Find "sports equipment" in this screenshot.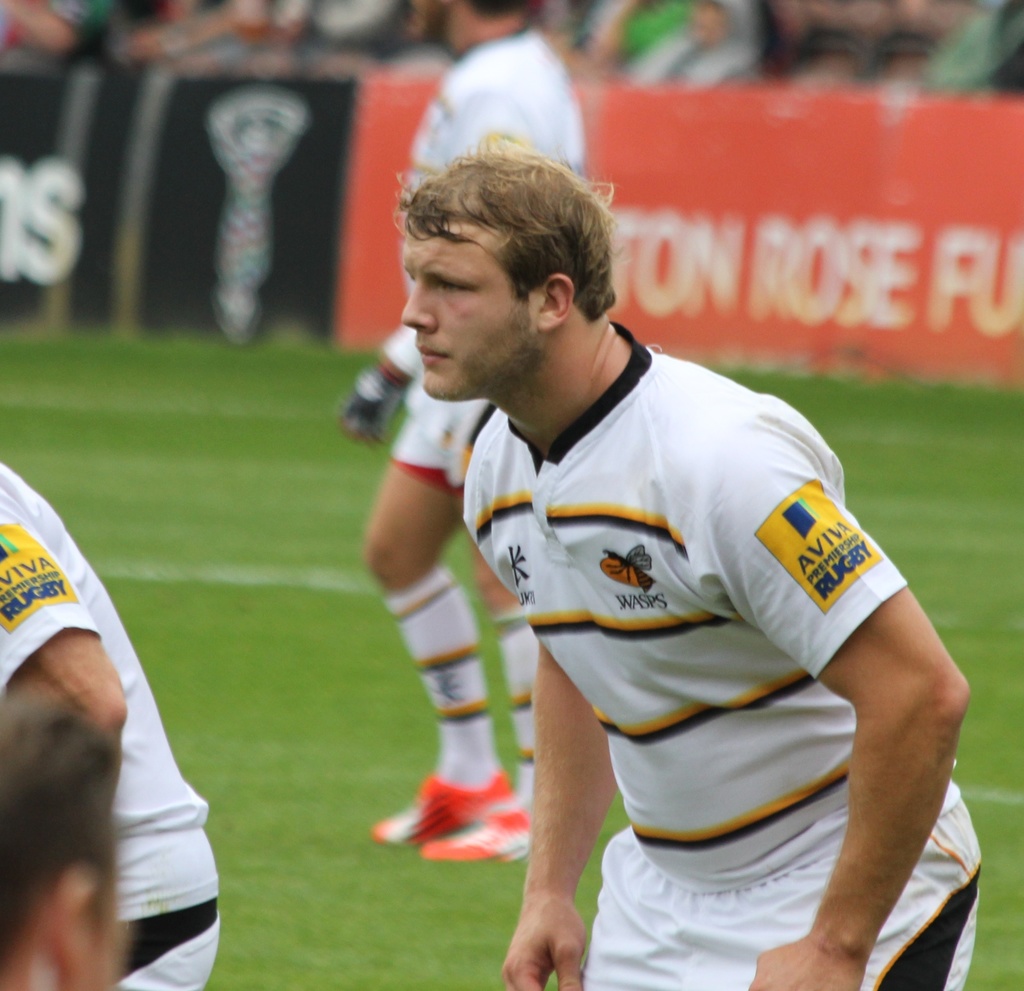
The bounding box for "sports equipment" is bbox(373, 771, 509, 848).
